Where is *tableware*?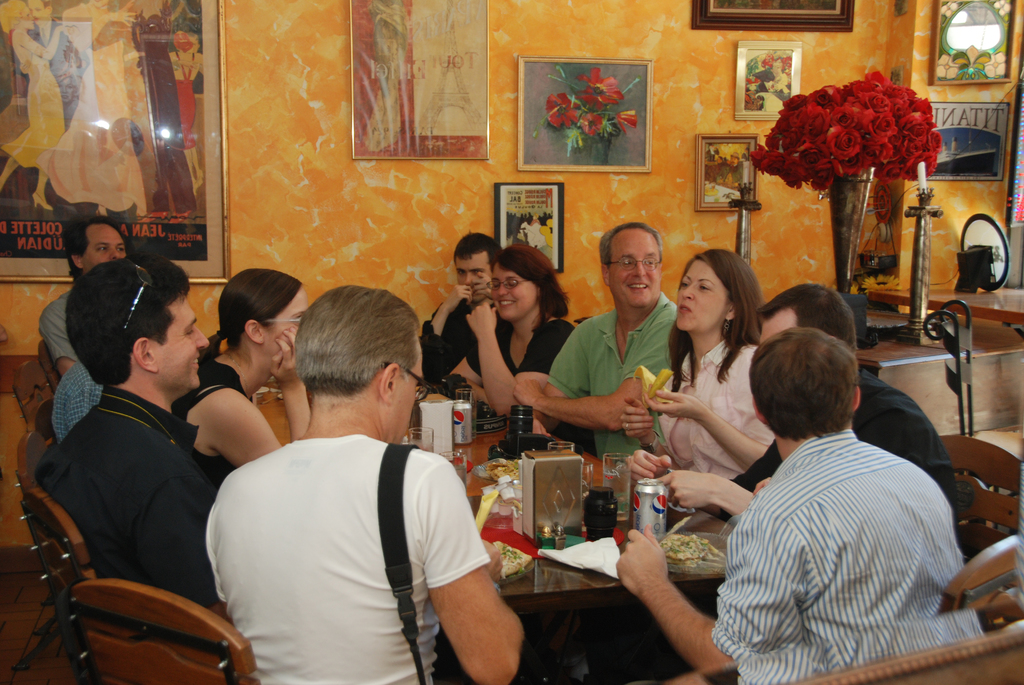
box=[444, 447, 479, 487].
